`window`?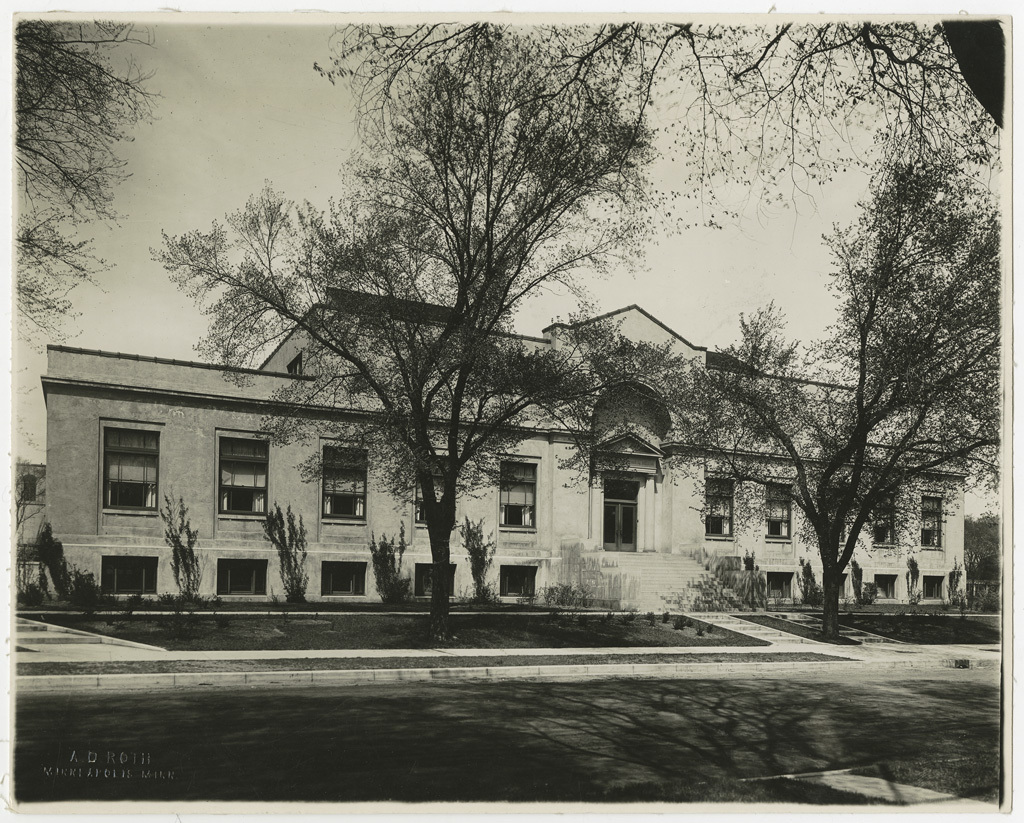
box=[913, 499, 946, 547]
